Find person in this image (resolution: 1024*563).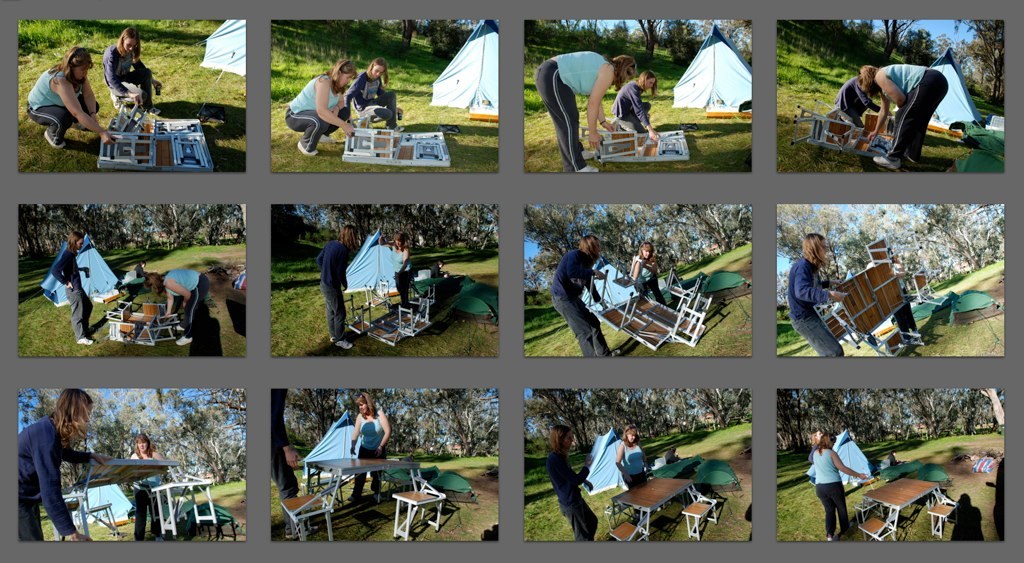
<bbox>97, 26, 161, 111</bbox>.
